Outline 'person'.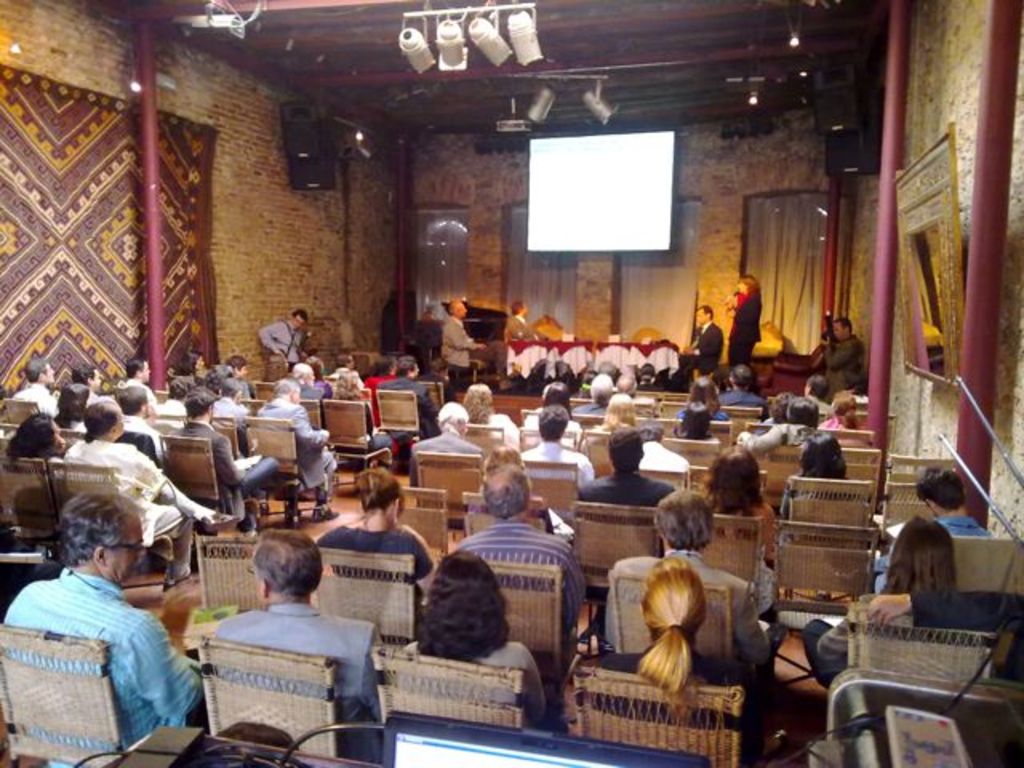
Outline: box=[0, 418, 77, 554].
